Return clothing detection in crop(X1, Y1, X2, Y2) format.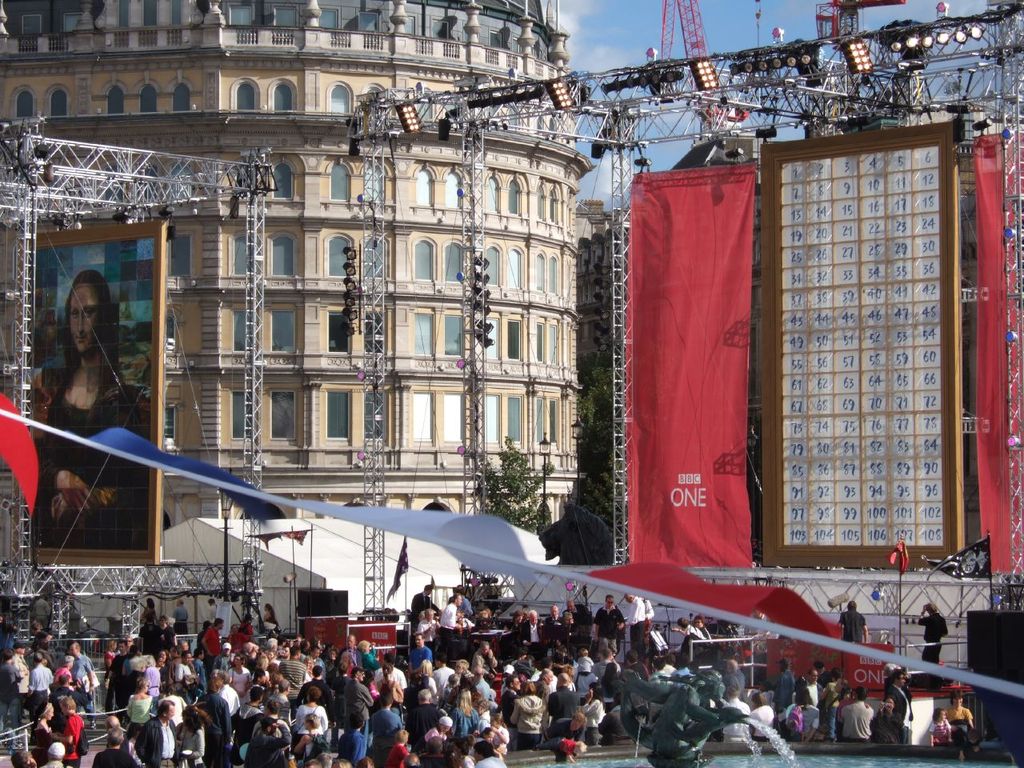
crop(122, 734, 139, 766).
